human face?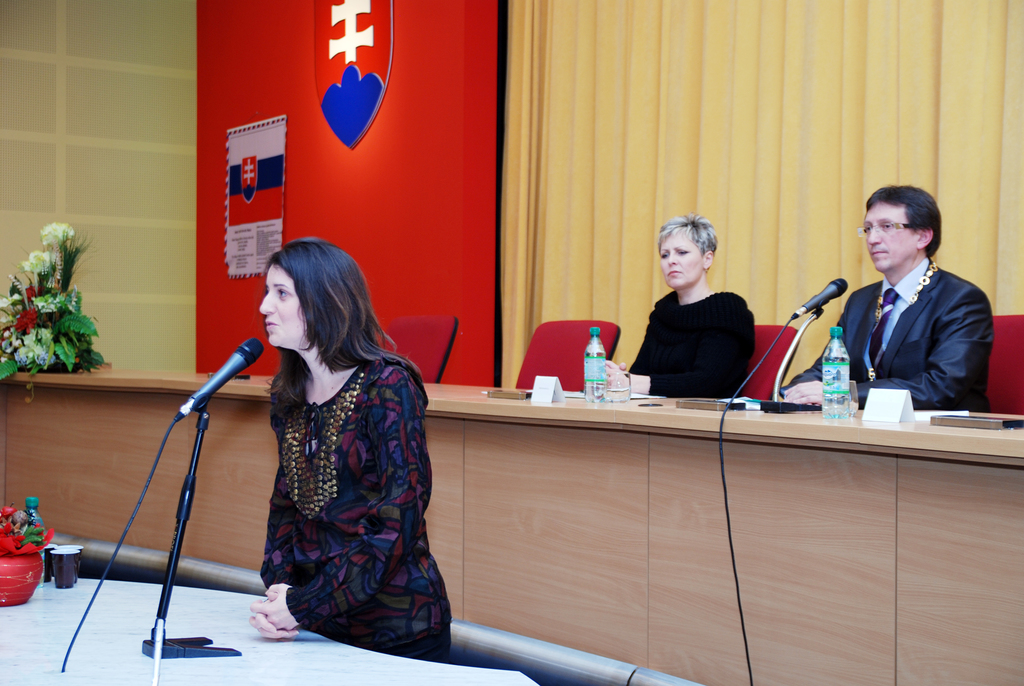
crop(263, 259, 312, 346)
